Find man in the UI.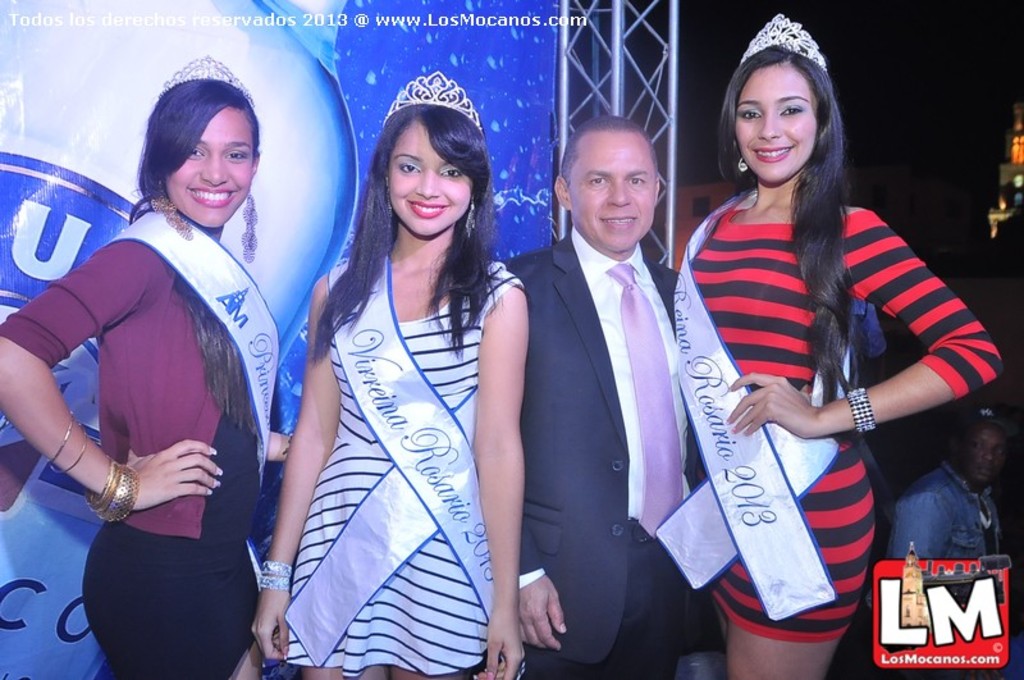
UI element at <bbox>884, 415, 1018, 558</bbox>.
